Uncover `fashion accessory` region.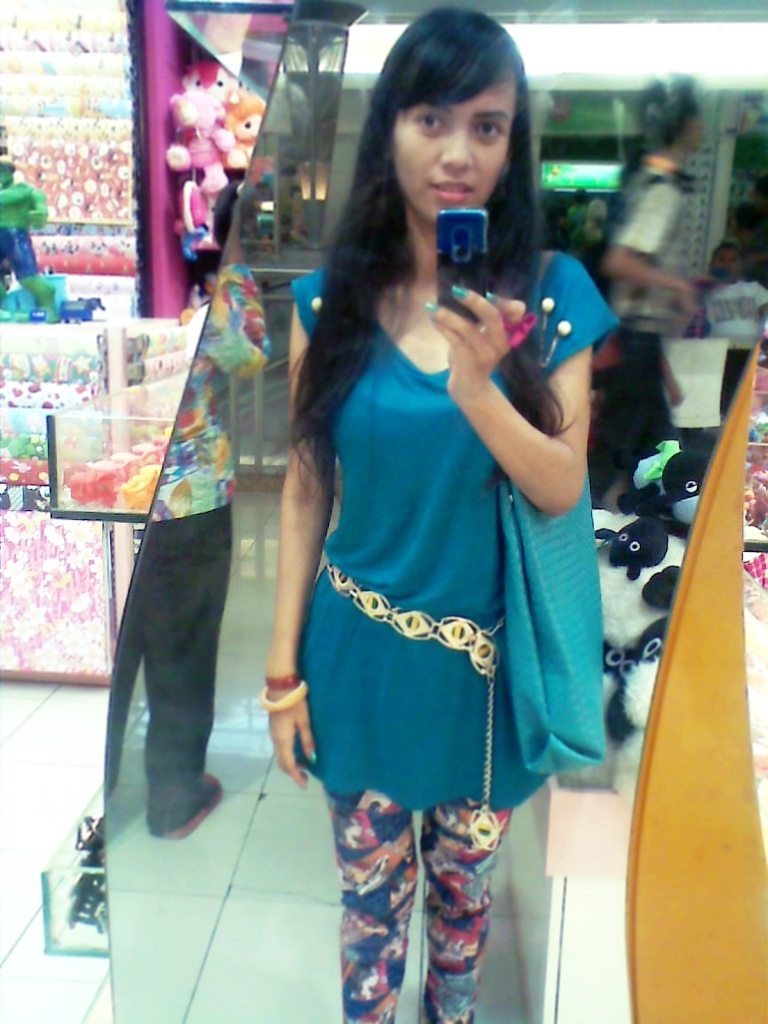
Uncovered: <region>309, 753, 318, 767</region>.
